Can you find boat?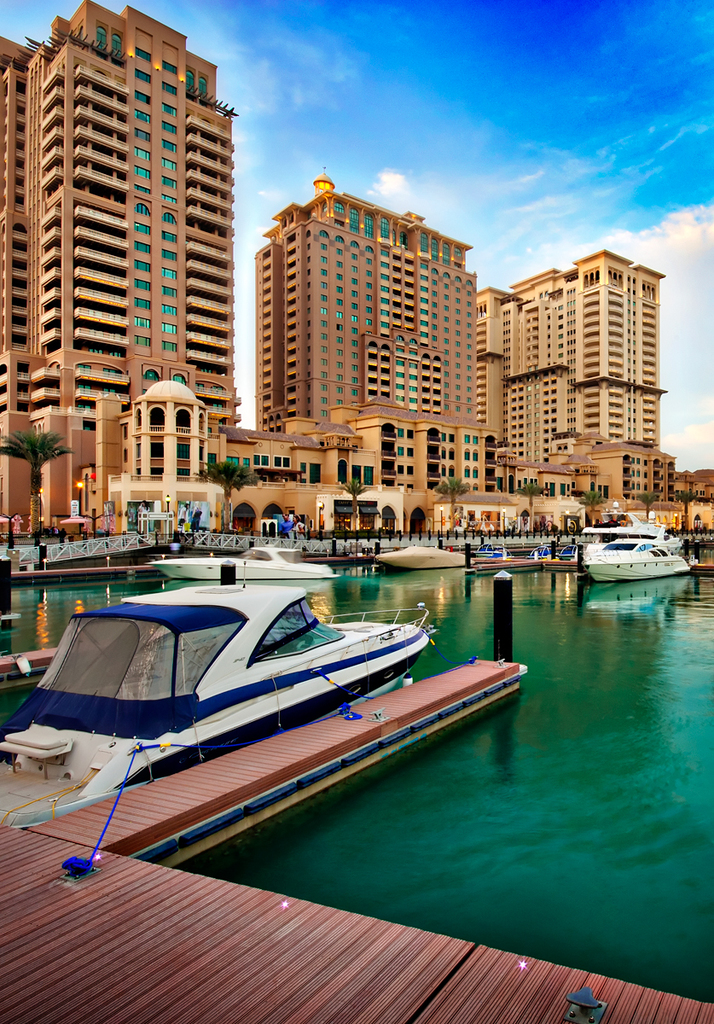
Yes, bounding box: l=578, t=509, r=694, b=574.
